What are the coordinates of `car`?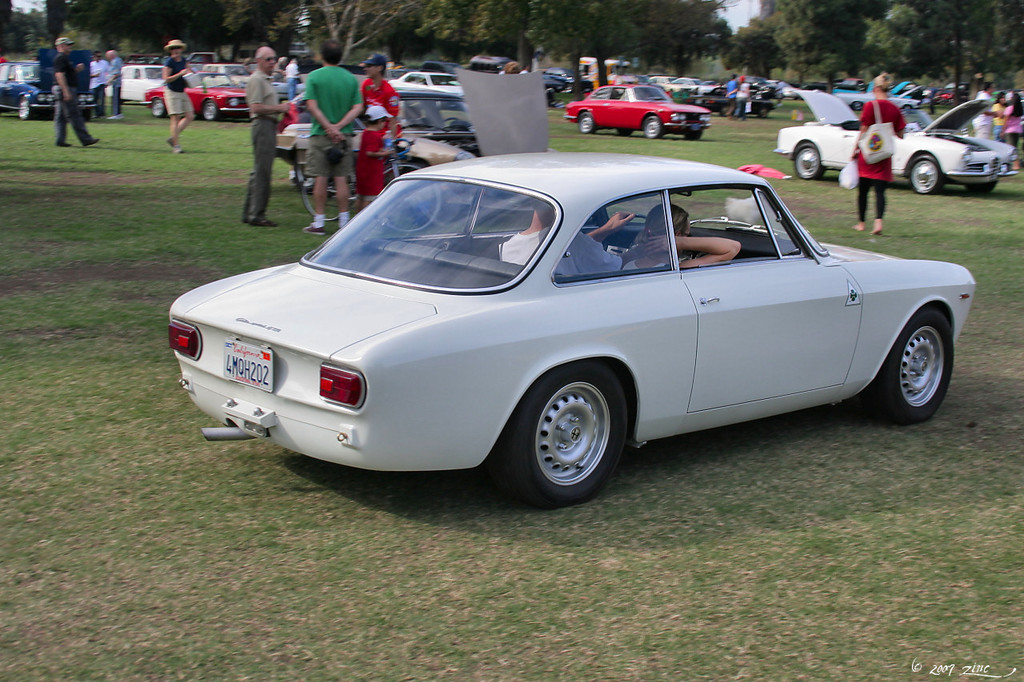
(x1=564, y1=86, x2=709, y2=138).
